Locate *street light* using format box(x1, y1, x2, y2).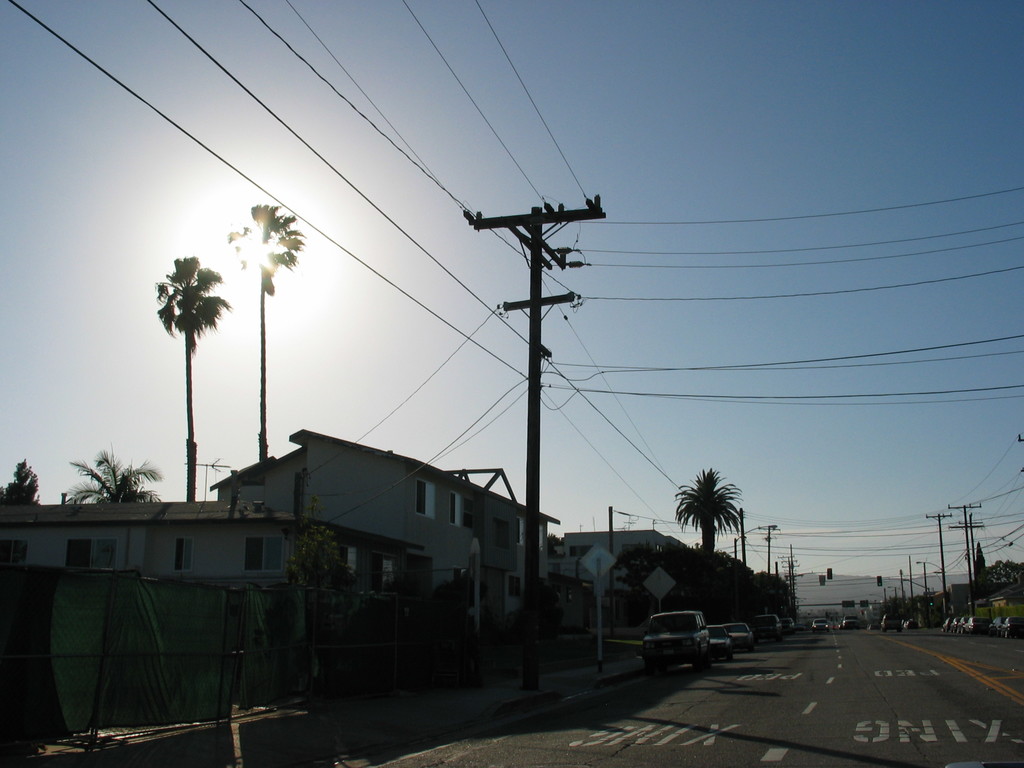
box(902, 577, 934, 621).
